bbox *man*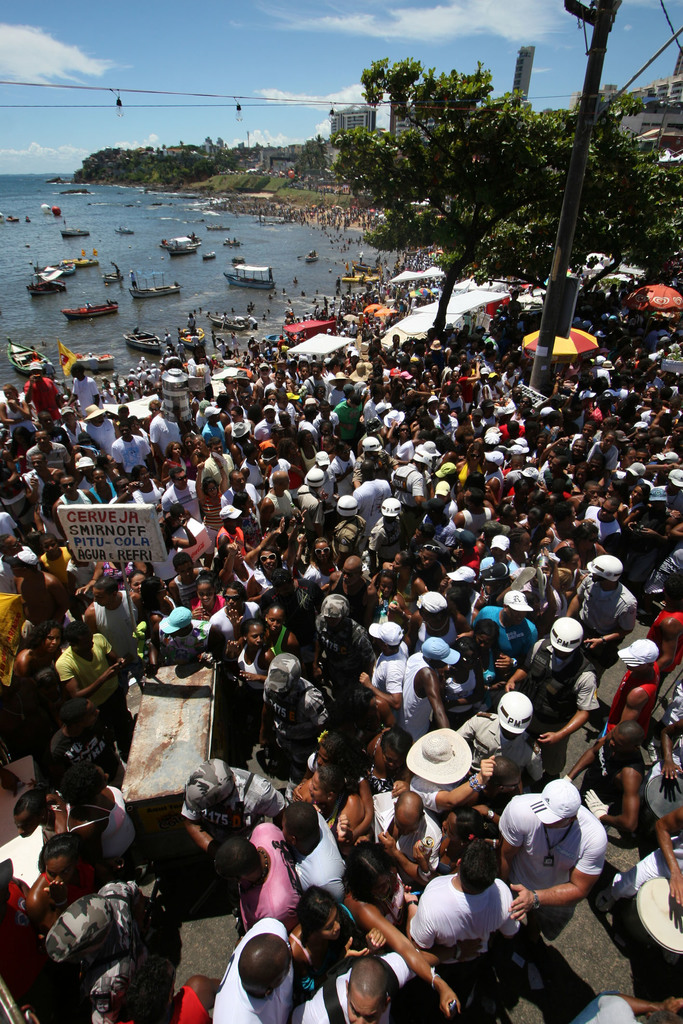
box(304, 594, 380, 724)
